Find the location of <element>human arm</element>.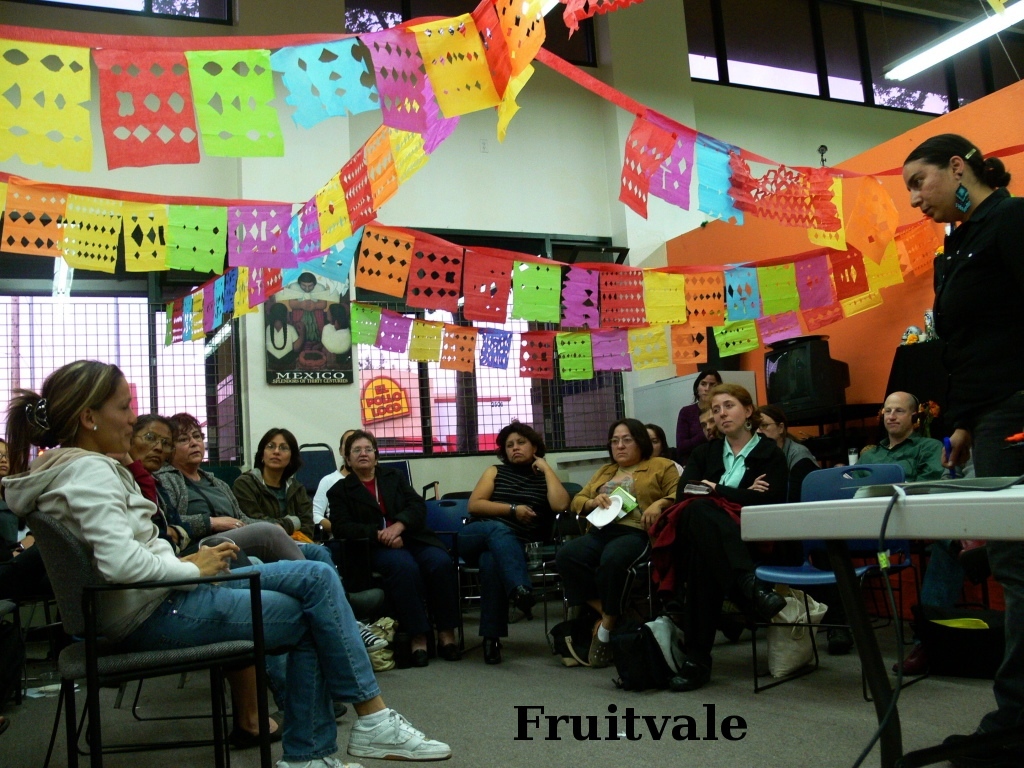
Location: [x1=636, y1=459, x2=682, y2=532].
